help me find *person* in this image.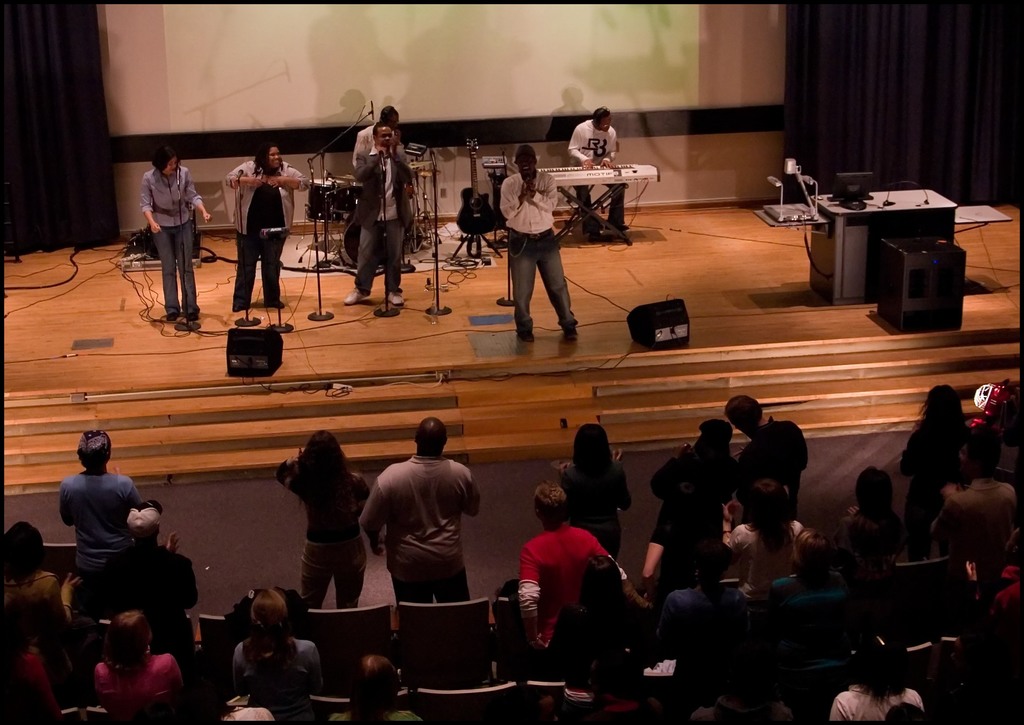
Found it: rect(358, 420, 480, 608).
